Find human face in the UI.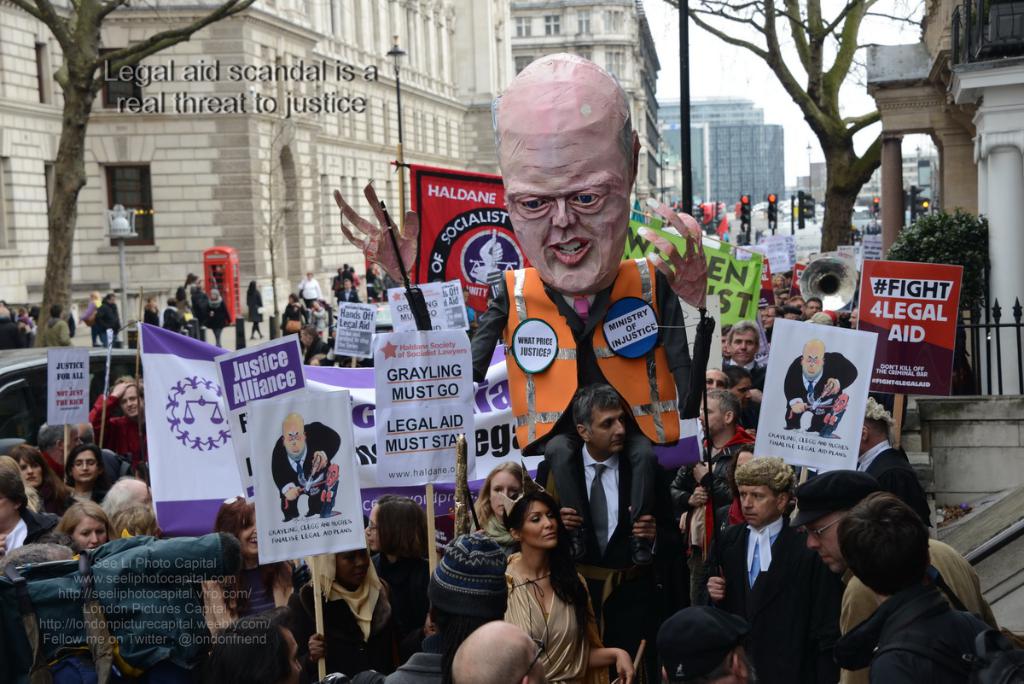
UI element at 735/480/782/524.
